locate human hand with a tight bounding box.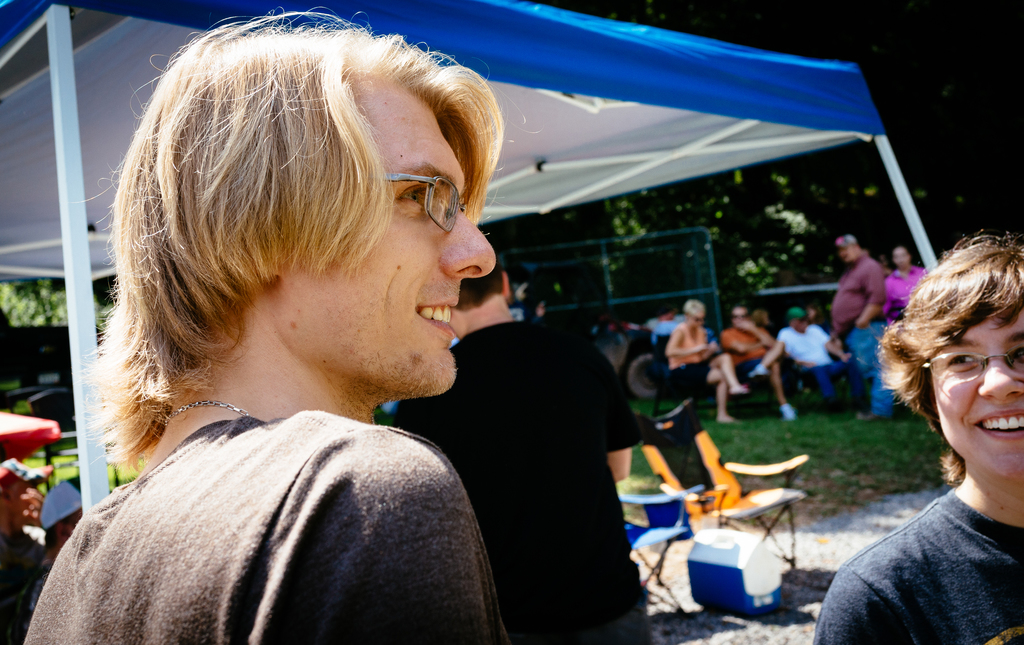
pyautogui.locateOnScreen(691, 342, 711, 353).
